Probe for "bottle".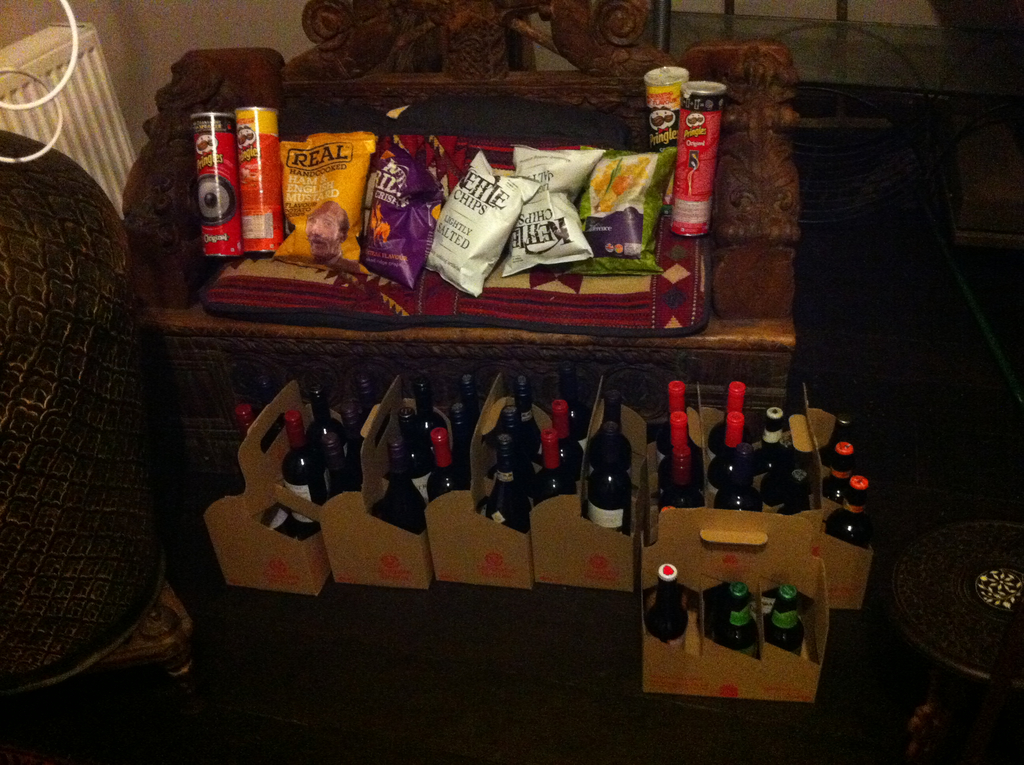
Probe result: detection(458, 371, 481, 424).
